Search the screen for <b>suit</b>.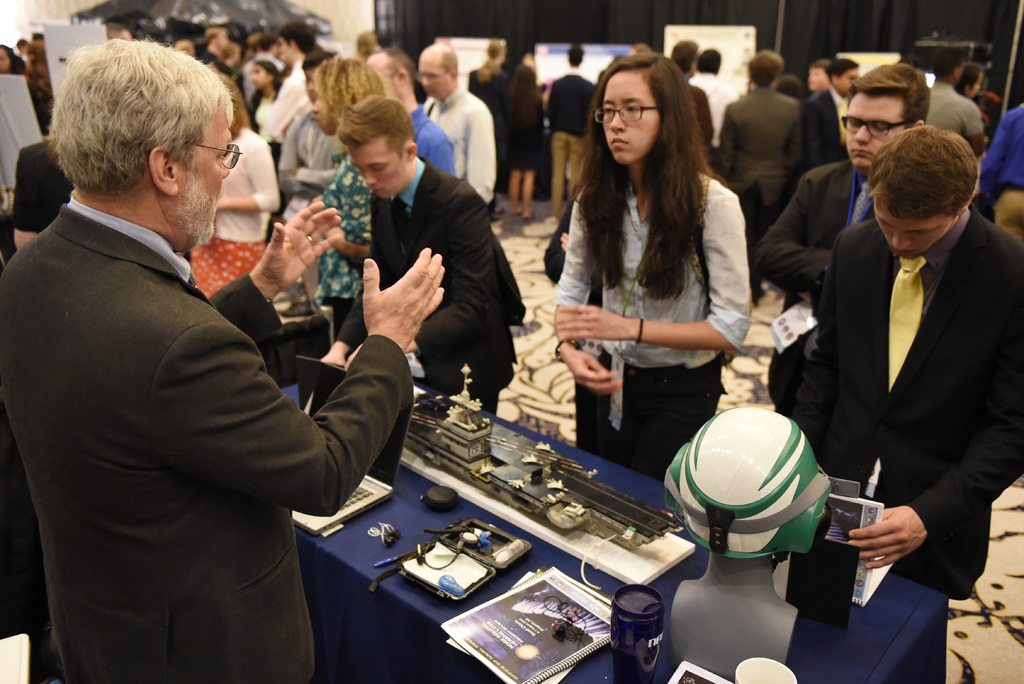
Found at (335,157,526,415).
